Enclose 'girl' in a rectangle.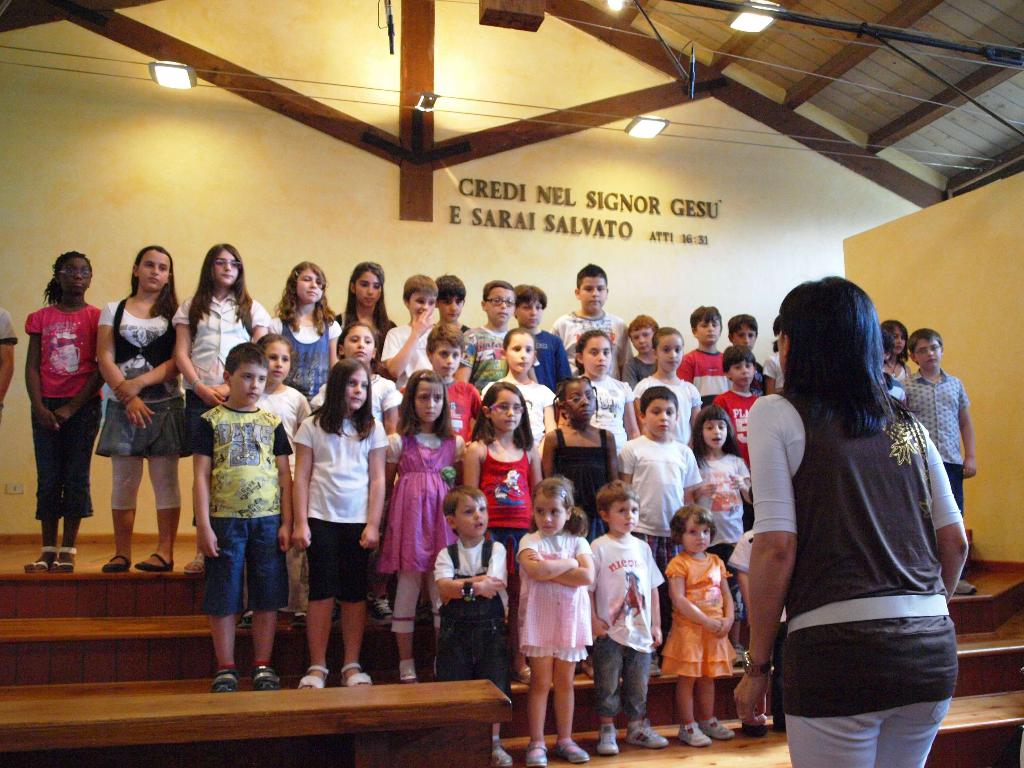
481, 324, 561, 463.
